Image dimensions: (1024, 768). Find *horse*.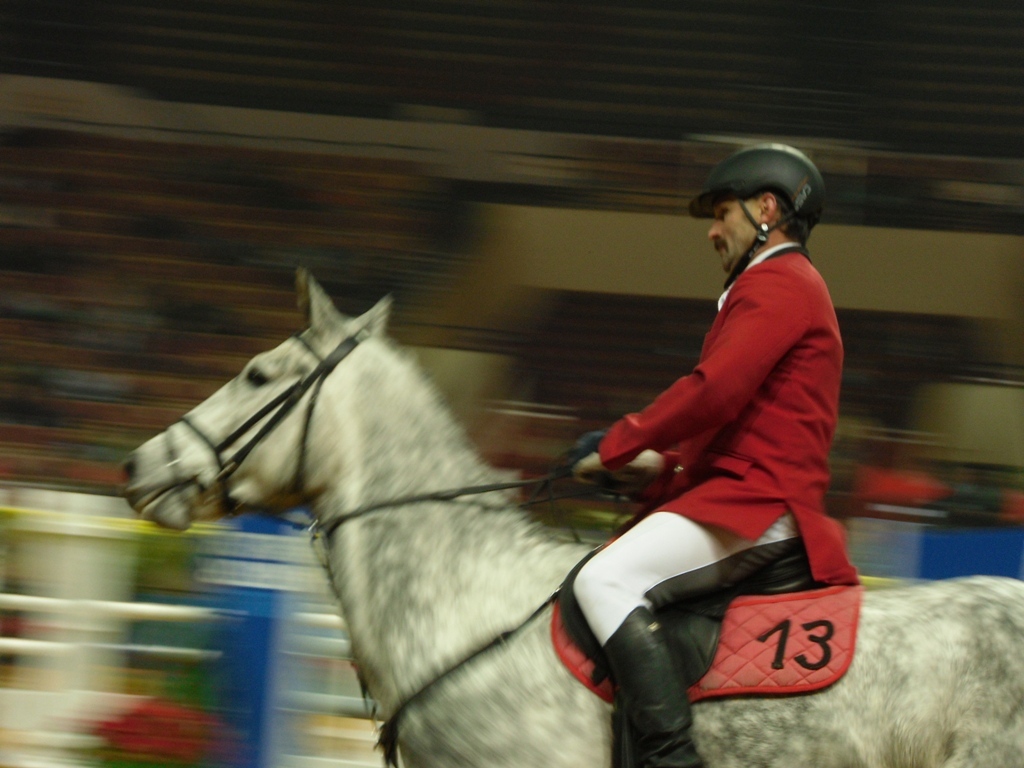
116/264/1023/767.
